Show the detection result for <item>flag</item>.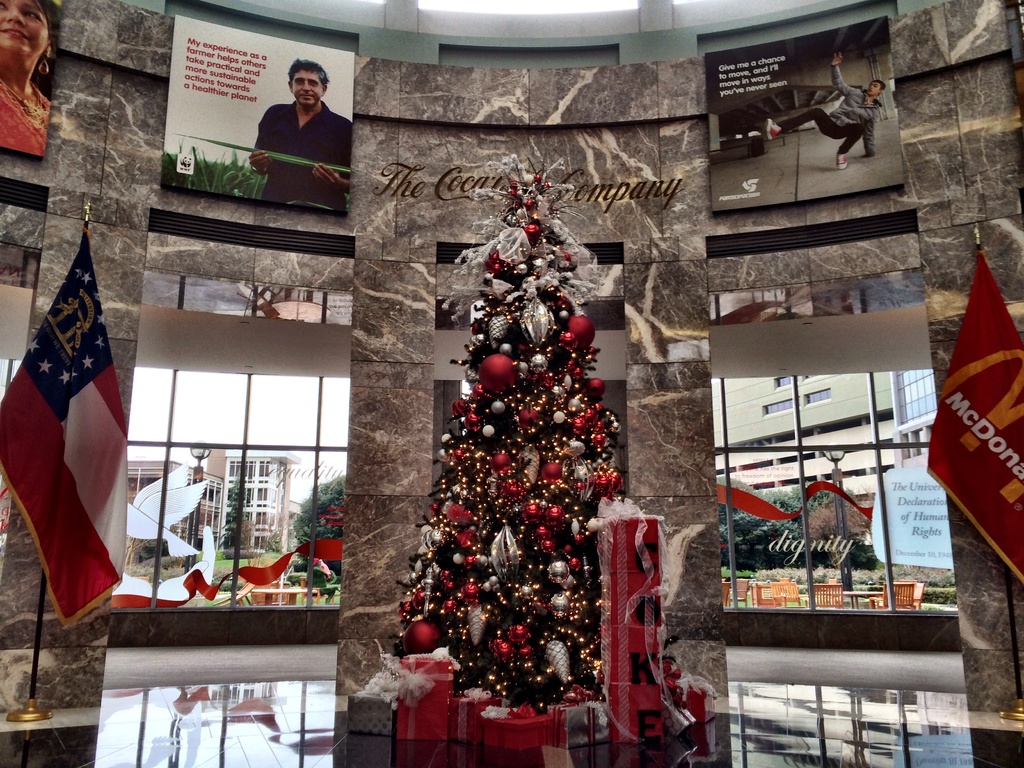
locate(218, 541, 360, 590).
